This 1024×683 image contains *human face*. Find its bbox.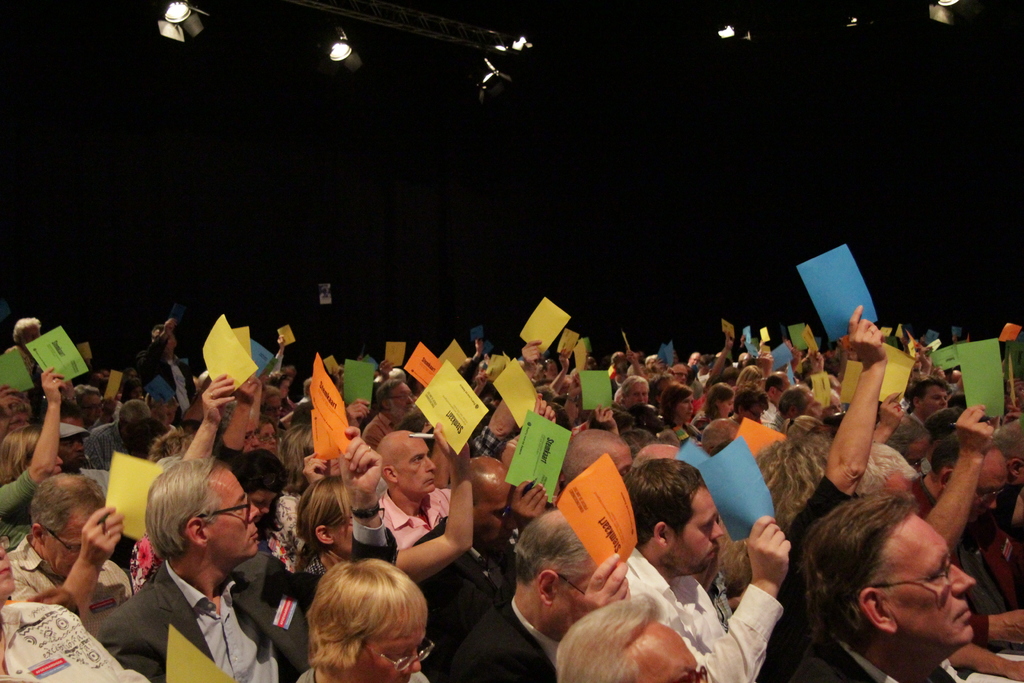
pyautogui.locateOnScreen(52, 457, 63, 483).
